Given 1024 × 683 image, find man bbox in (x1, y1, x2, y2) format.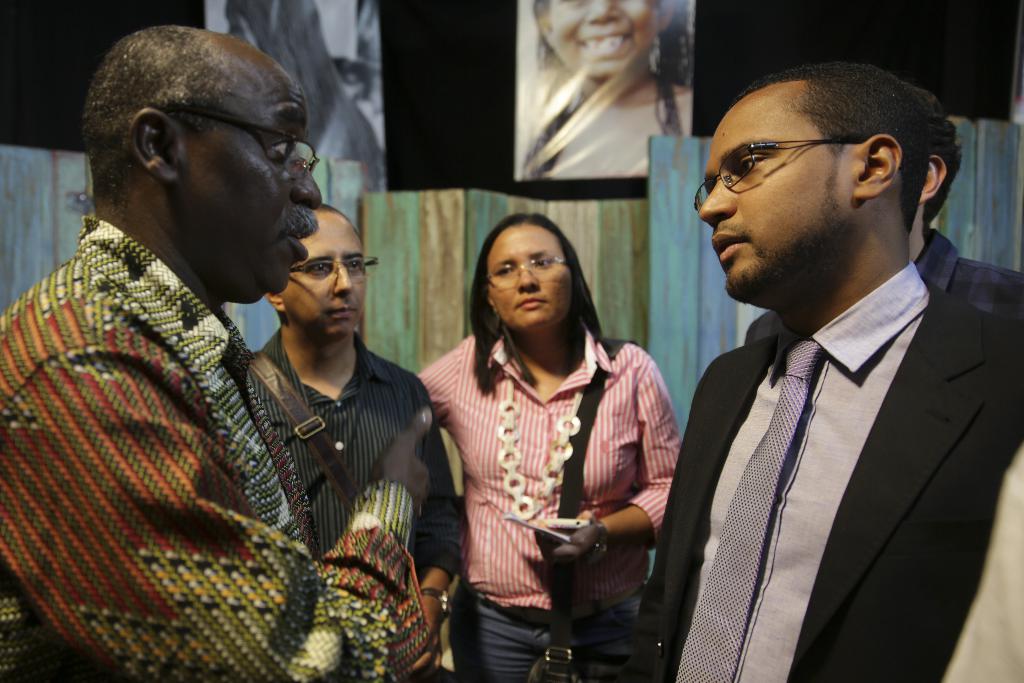
(0, 23, 438, 682).
